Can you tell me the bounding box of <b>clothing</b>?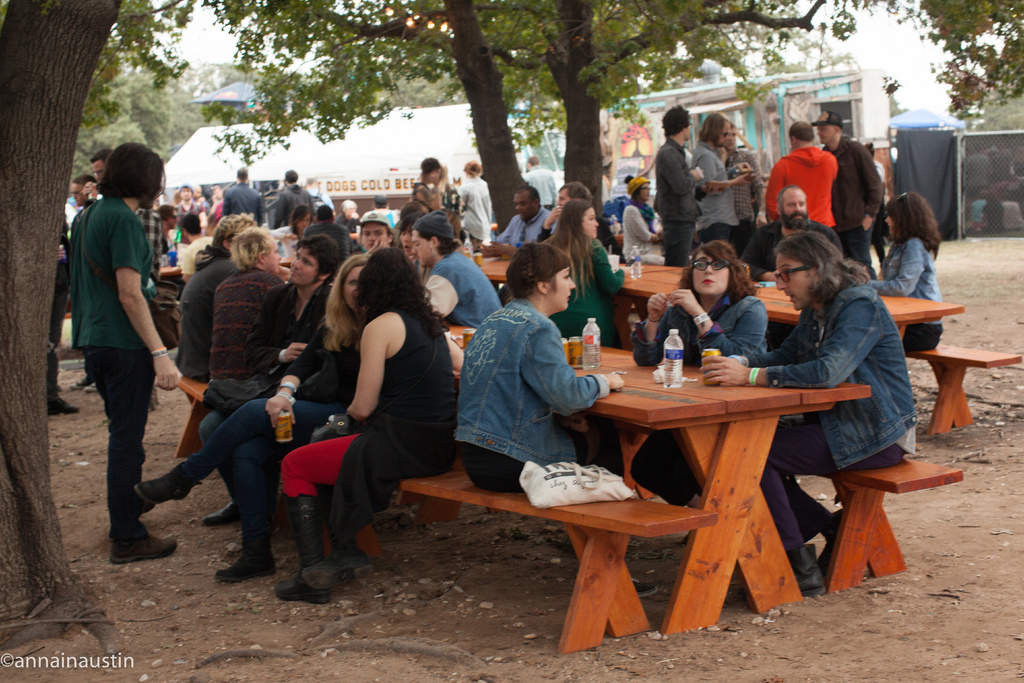
{"x1": 232, "y1": 304, "x2": 353, "y2": 552}.
